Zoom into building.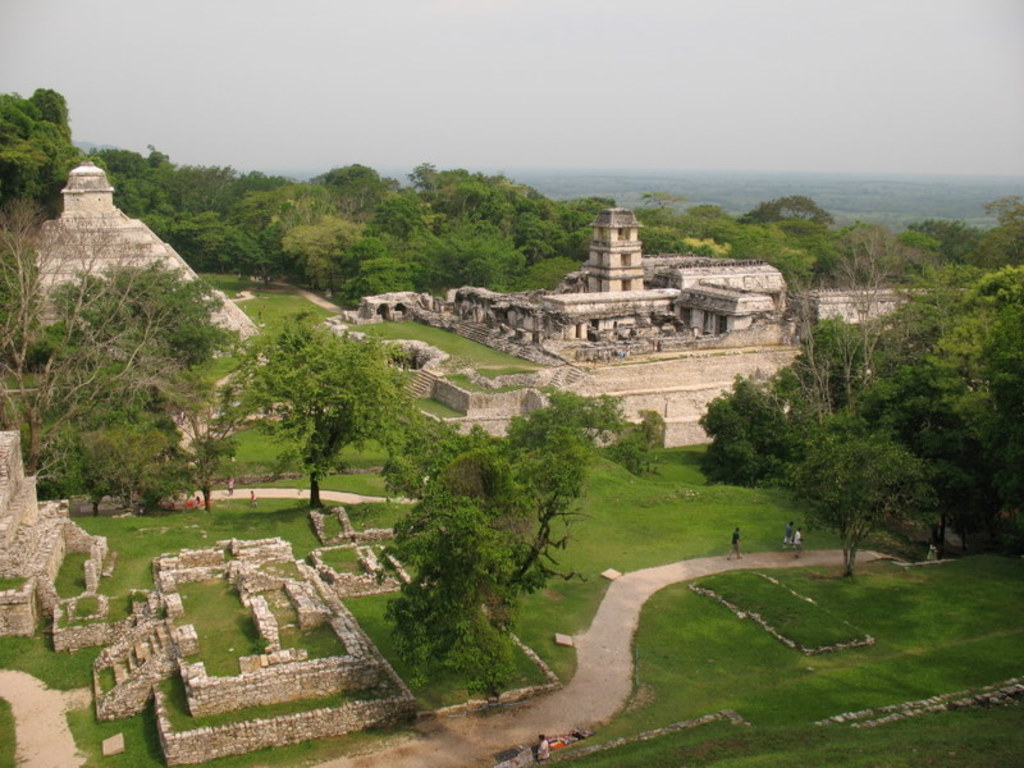
Zoom target: bbox=[38, 174, 260, 330].
